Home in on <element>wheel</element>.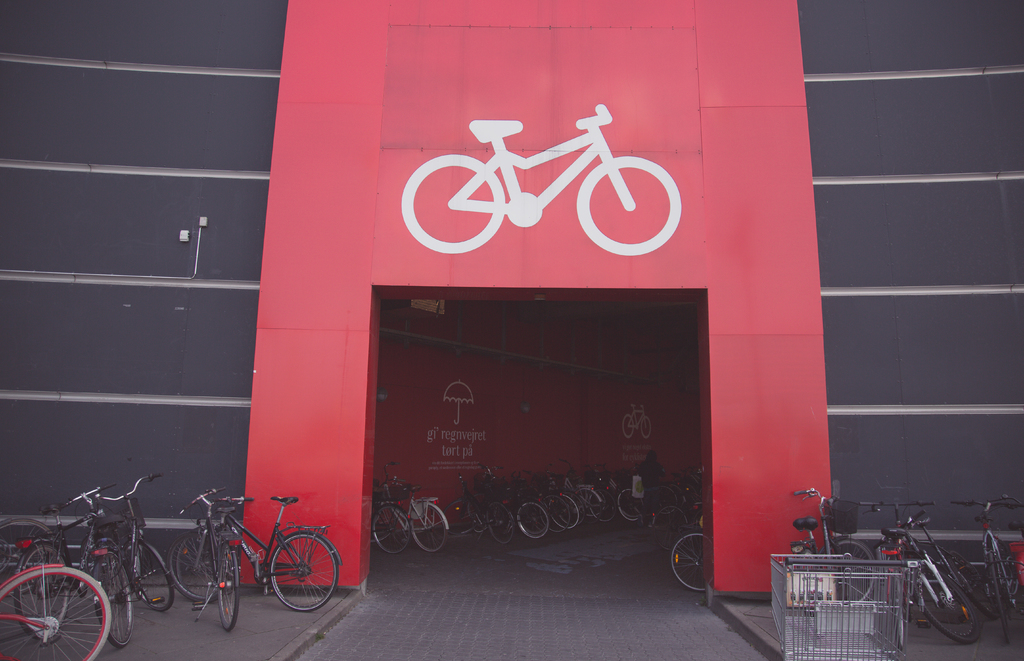
Homed in at 827 538 874 604.
